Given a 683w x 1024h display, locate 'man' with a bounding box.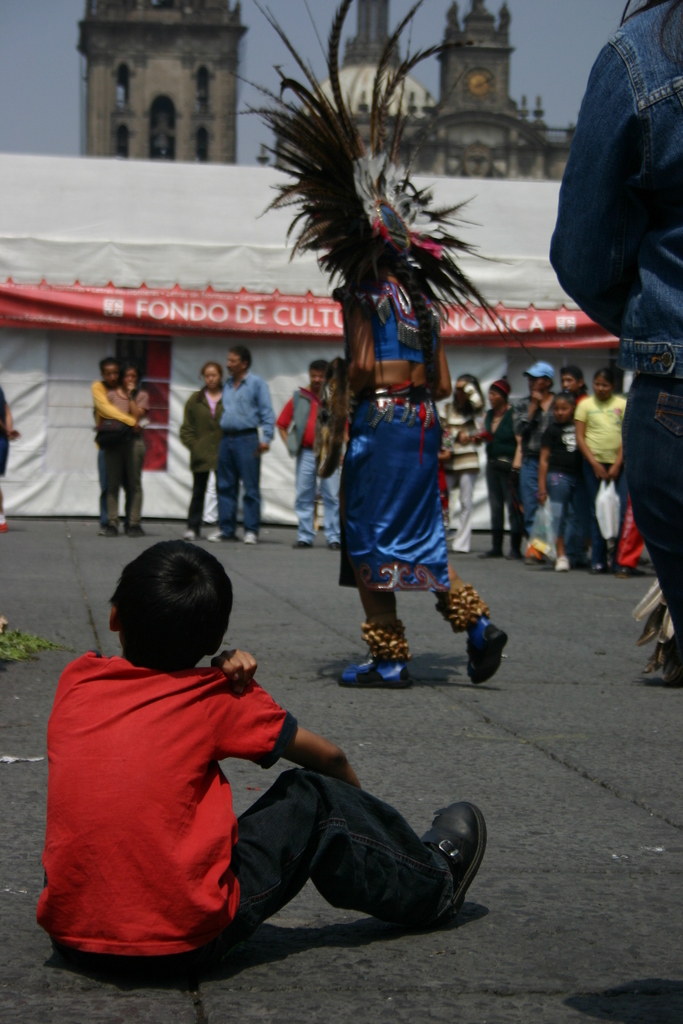
Located: left=34, top=506, right=479, bottom=988.
